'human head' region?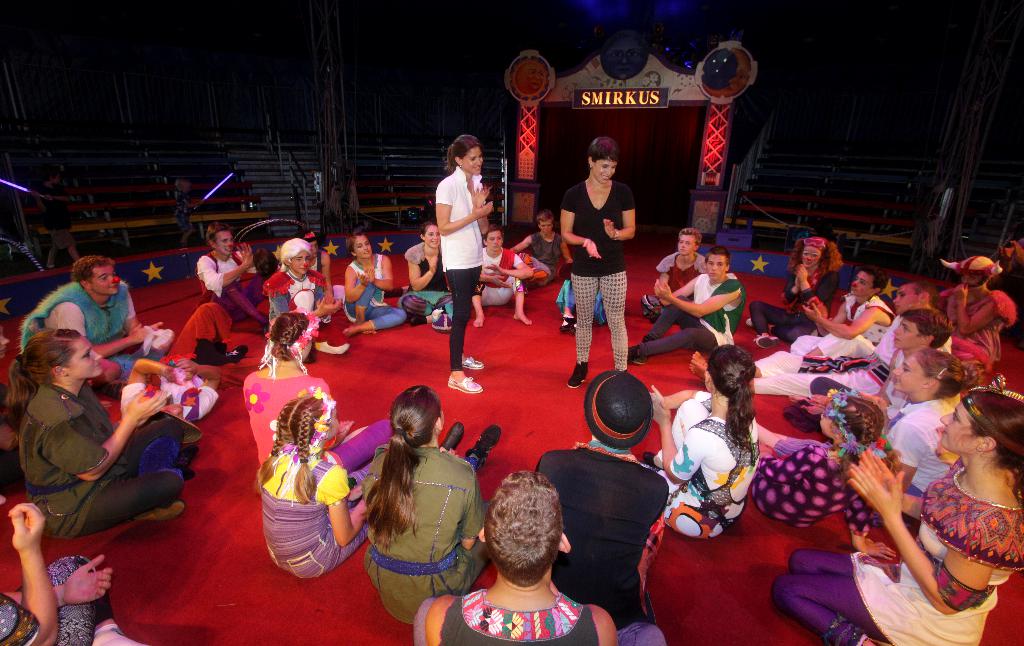
select_region(18, 329, 102, 377)
